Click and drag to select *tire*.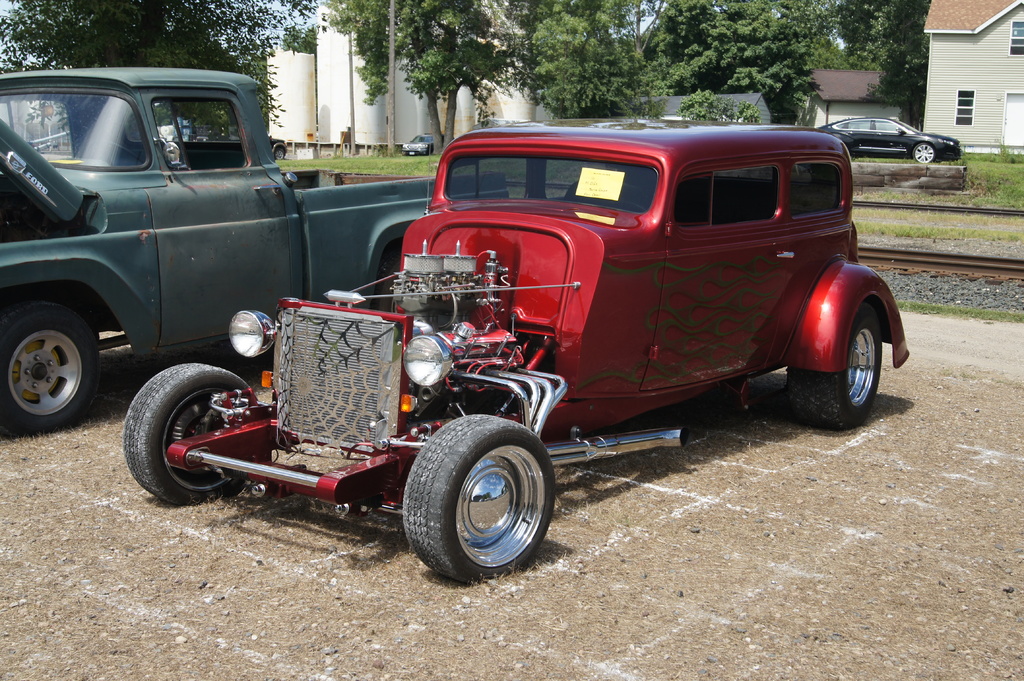
Selection: {"left": 121, "top": 362, "right": 266, "bottom": 506}.
